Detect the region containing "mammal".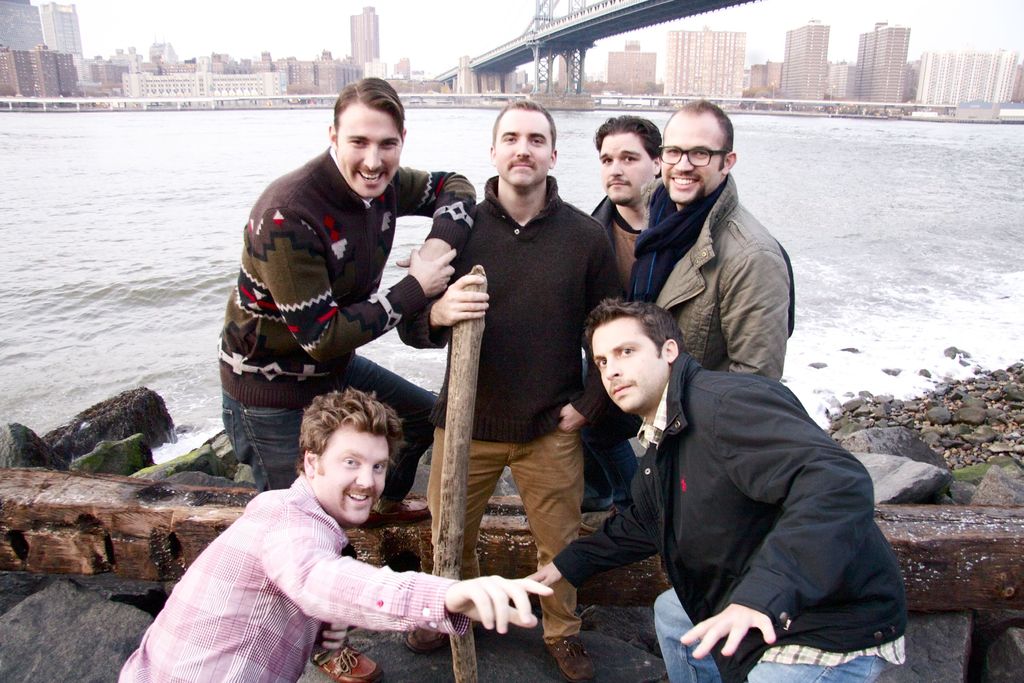
x1=390, y1=99, x2=615, y2=680.
